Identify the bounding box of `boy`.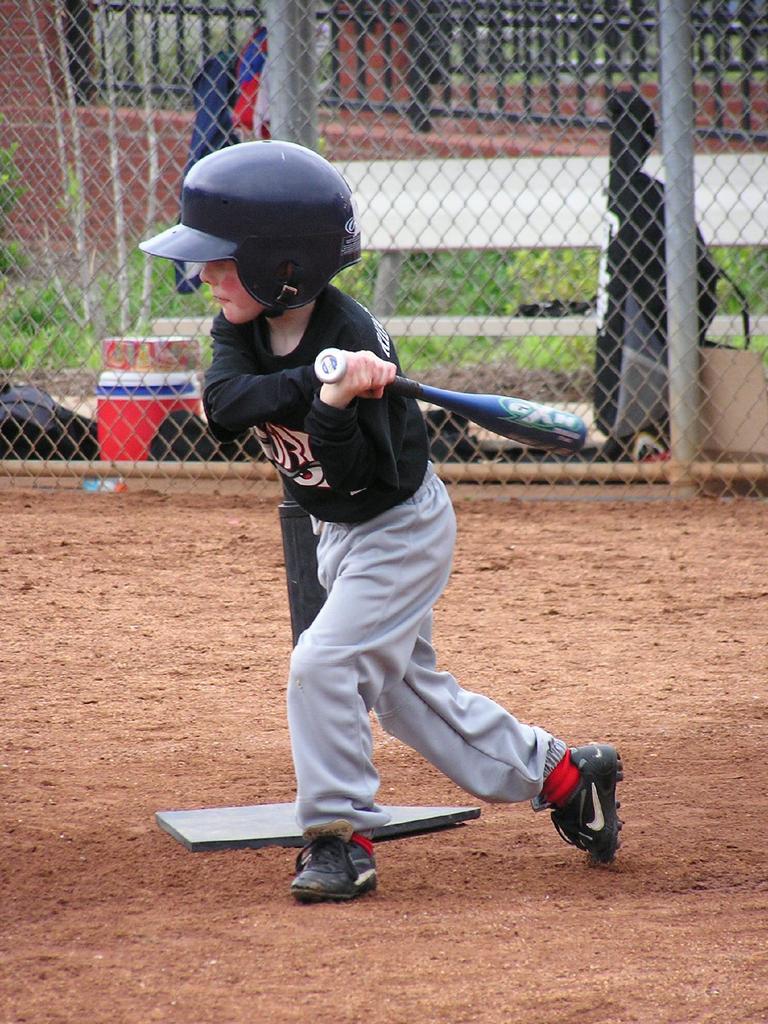
138, 140, 628, 902.
